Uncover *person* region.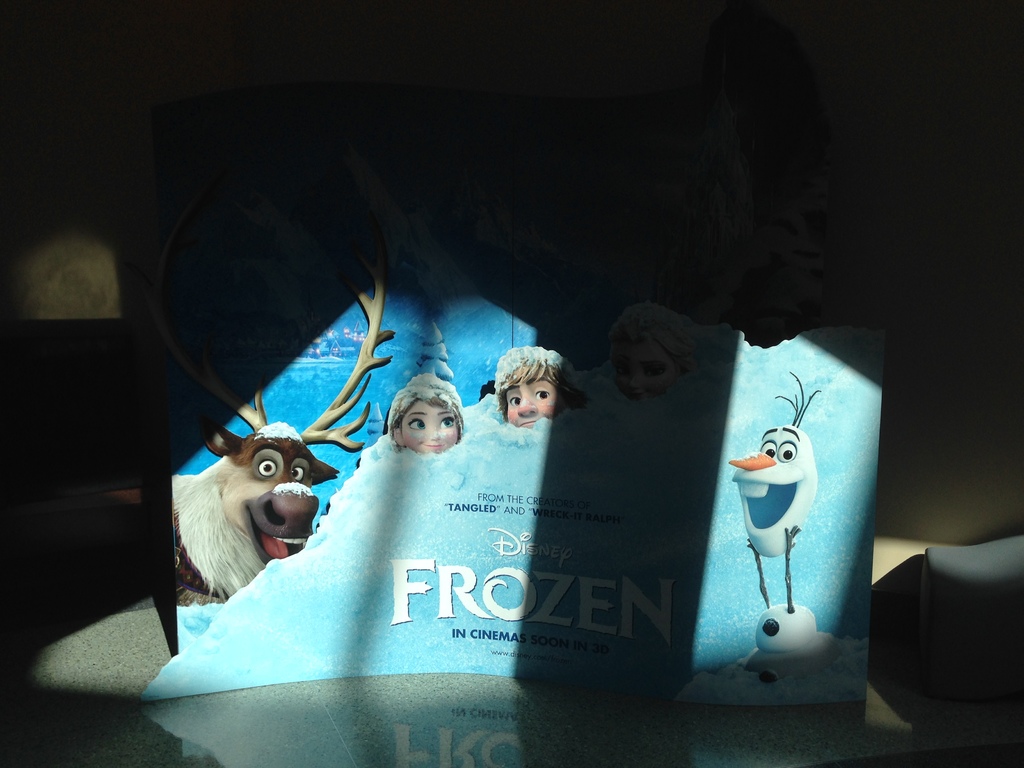
Uncovered: Rect(490, 345, 597, 428).
